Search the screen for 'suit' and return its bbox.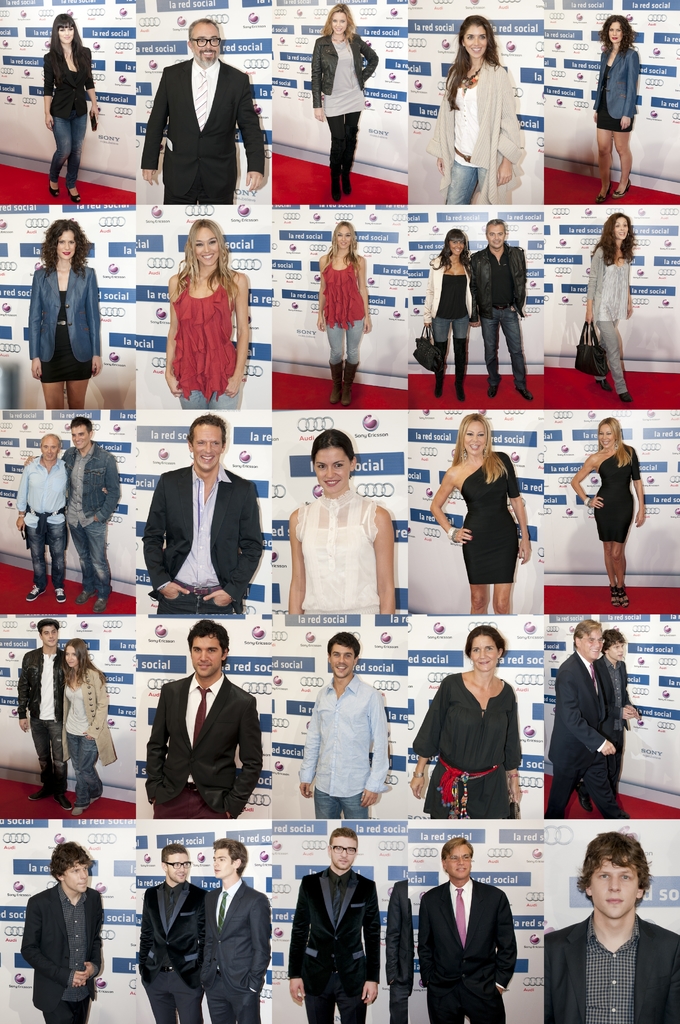
Found: bbox=(385, 877, 417, 1019).
